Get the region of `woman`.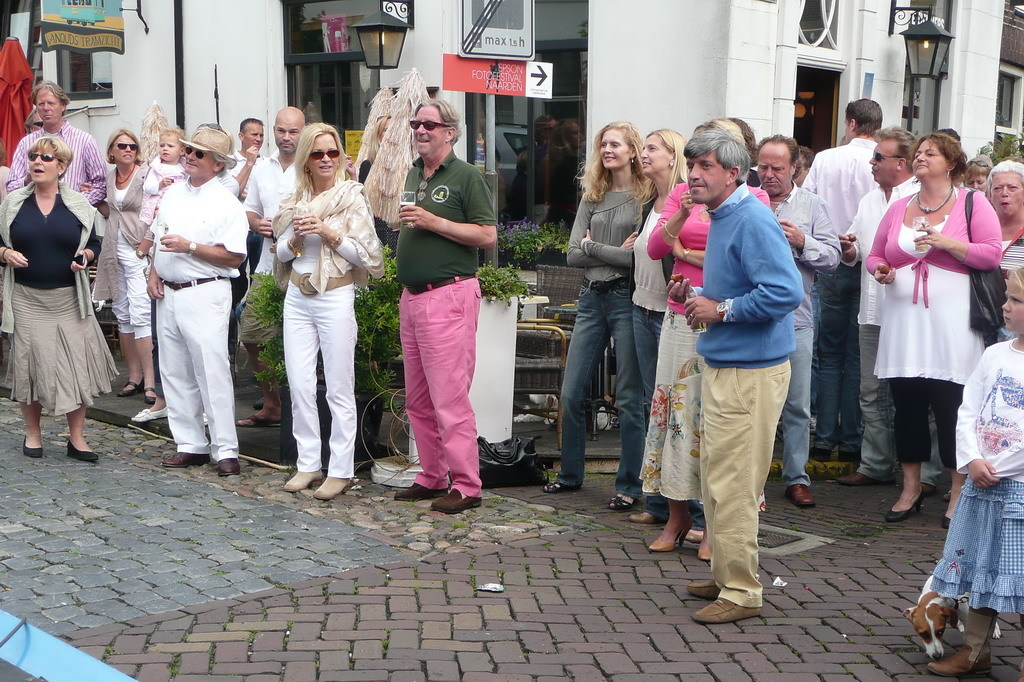
[x1=862, y1=132, x2=1004, y2=531].
